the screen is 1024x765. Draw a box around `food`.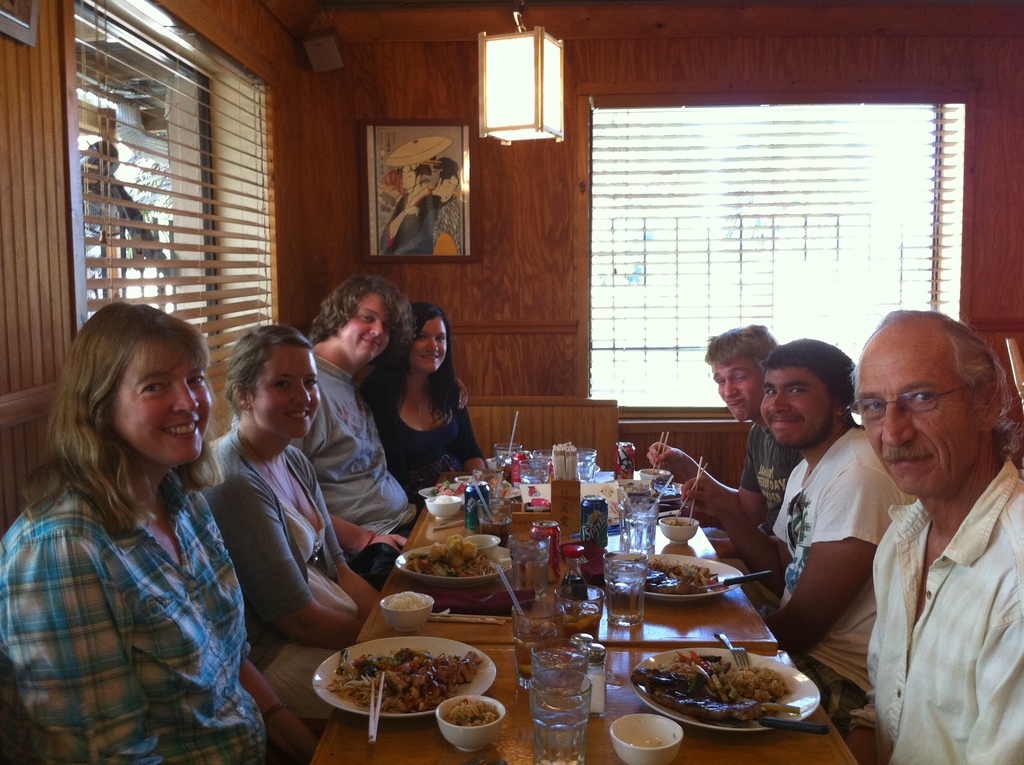
643/558/723/596.
